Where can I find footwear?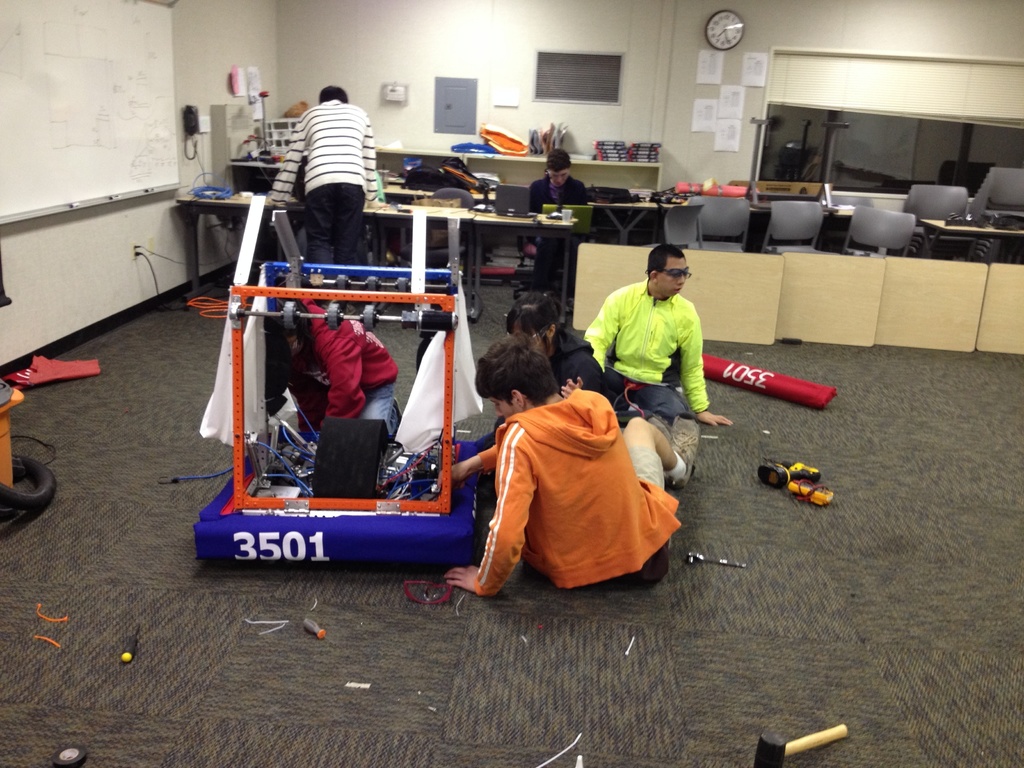
You can find it at <region>669, 410, 698, 491</region>.
